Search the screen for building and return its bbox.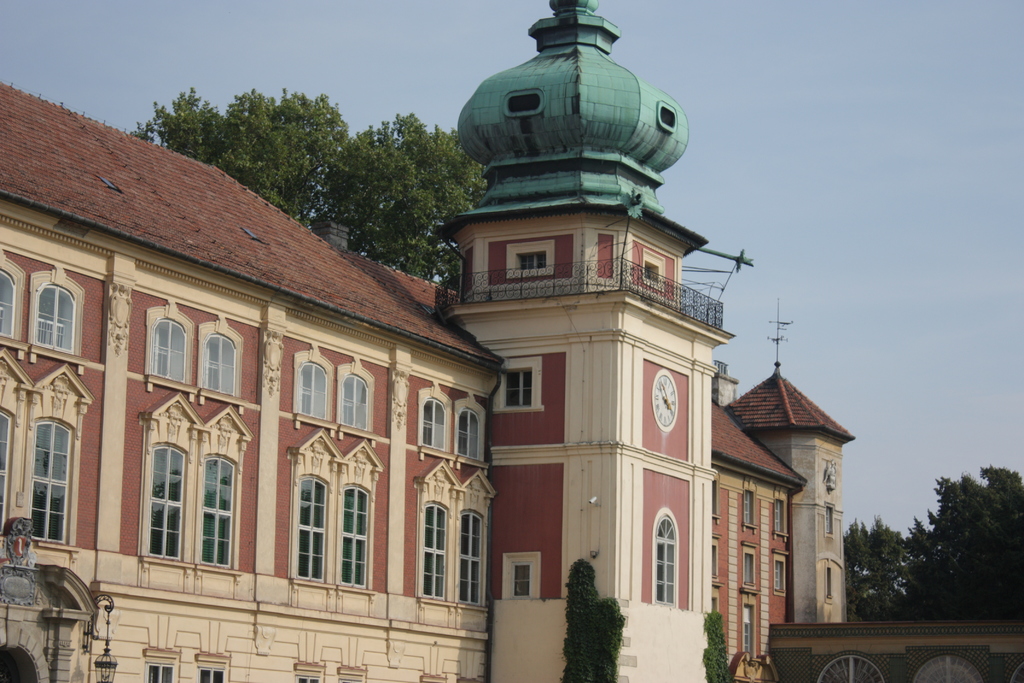
Found: region(0, 0, 1023, 682).
